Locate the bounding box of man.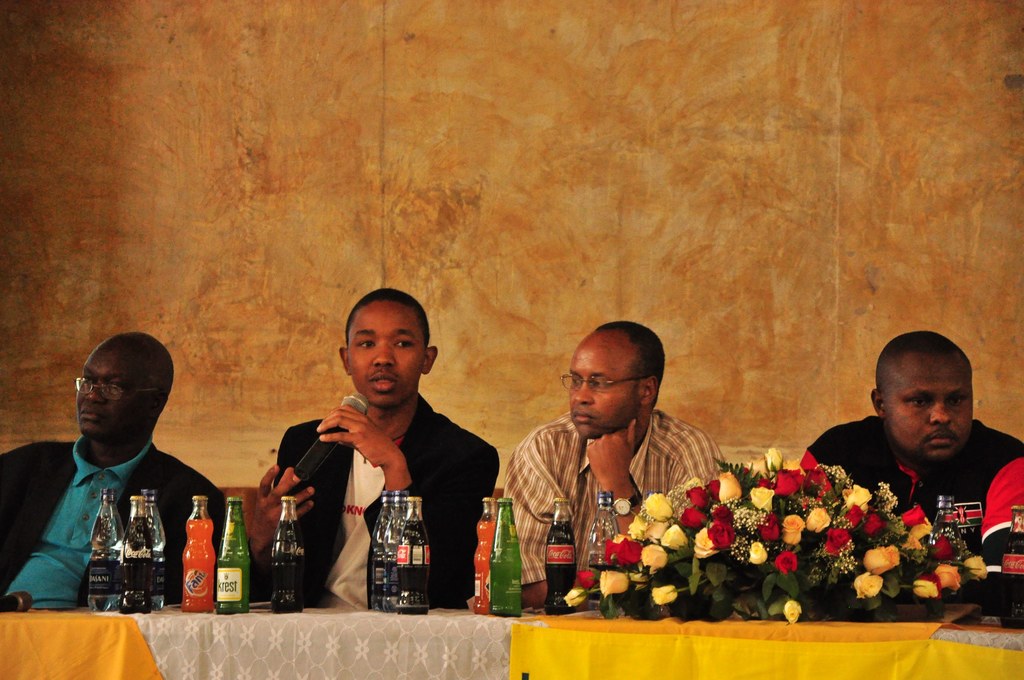
Bounding box: box(497, 318, 727, 608).
